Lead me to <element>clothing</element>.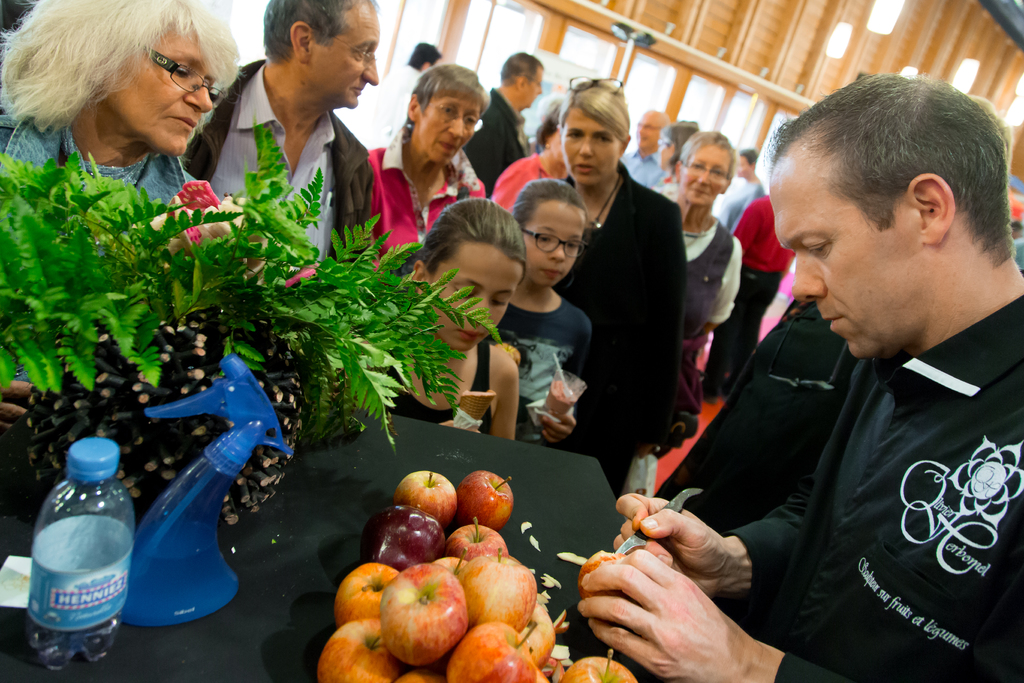
Lead to locate(738, 283, 1023, 682).
